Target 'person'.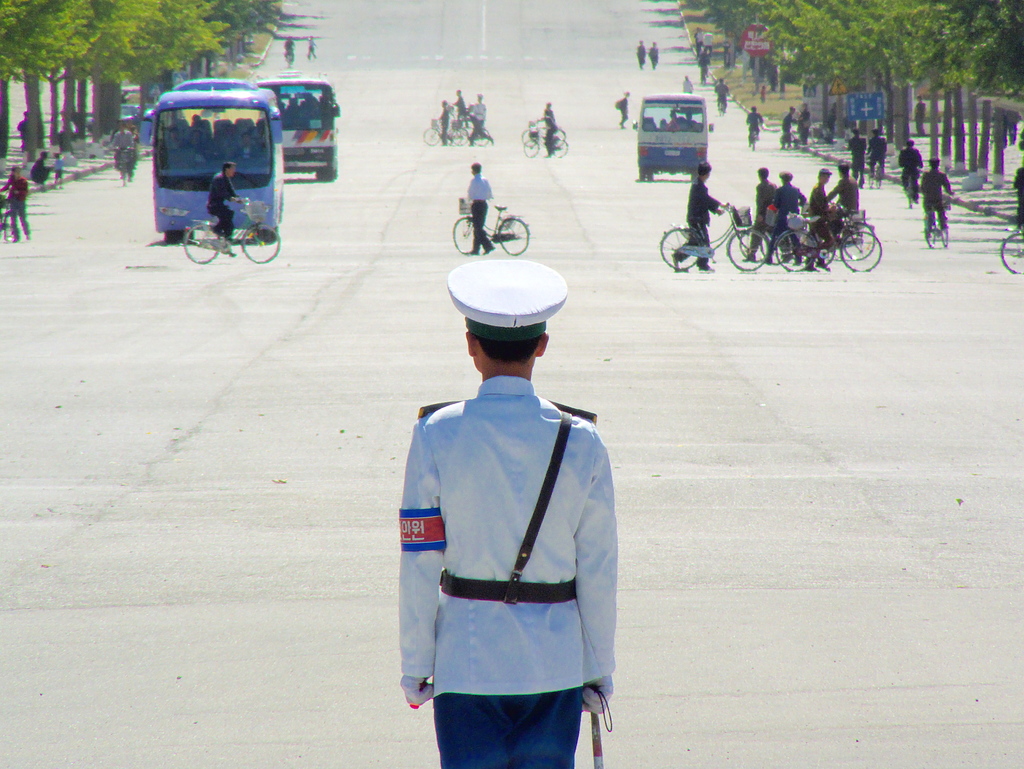
Target region: rect(636, 40, 646, 65).
